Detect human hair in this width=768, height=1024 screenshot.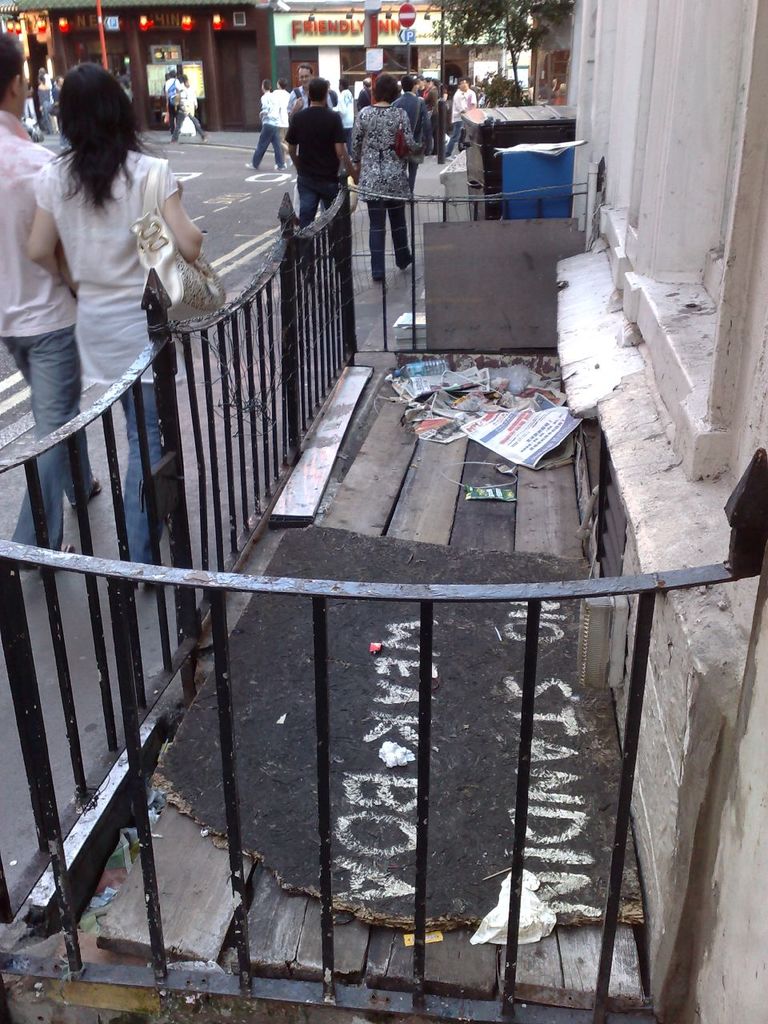
Detection: rect(0, 31, 26, 112).
